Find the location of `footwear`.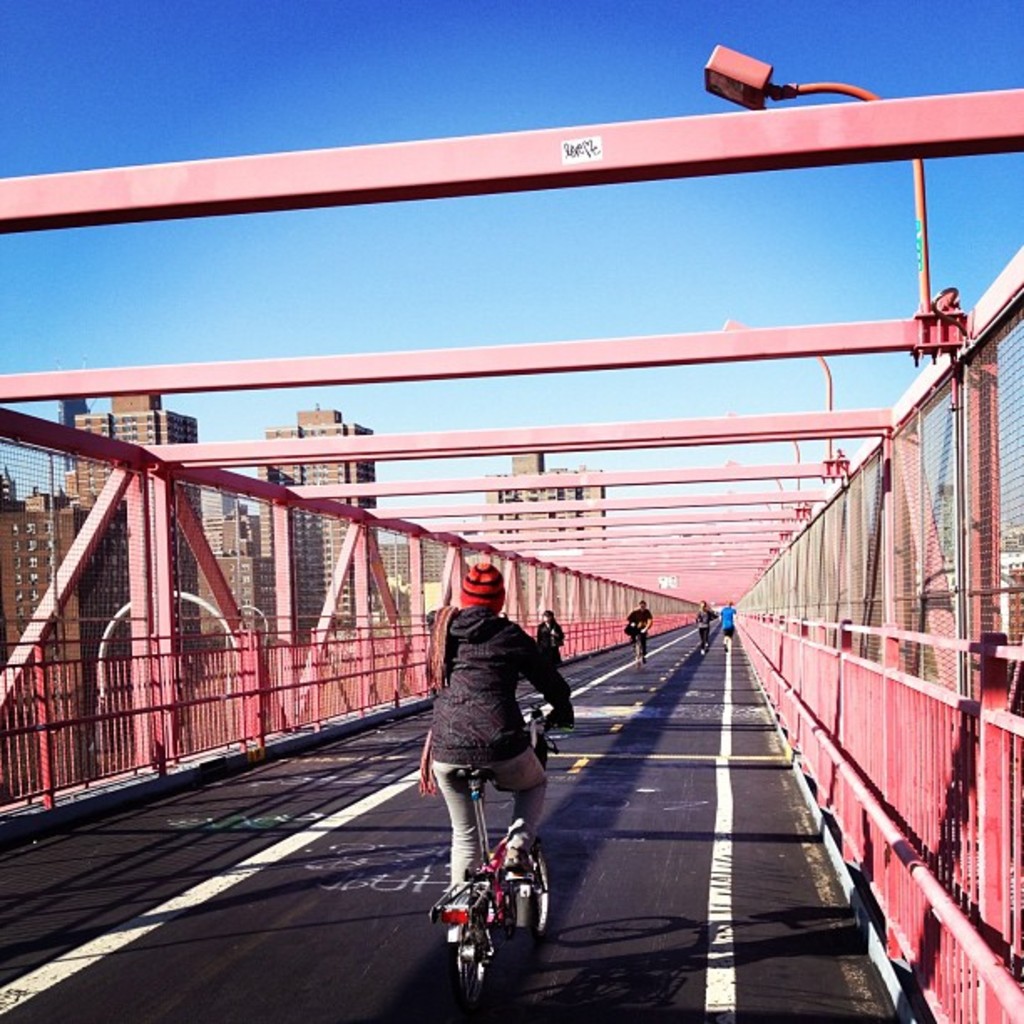
Location: [x1=499, y1=845, x2=540, y2=885].
